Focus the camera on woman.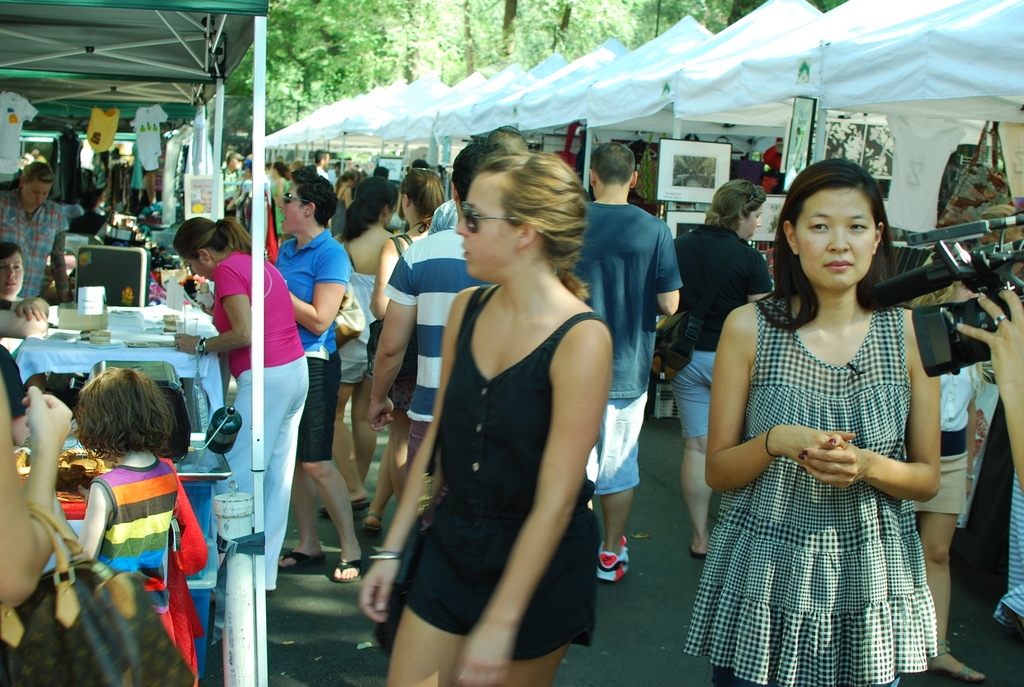
Focus region: bbox(0, 240, 50, 337).
